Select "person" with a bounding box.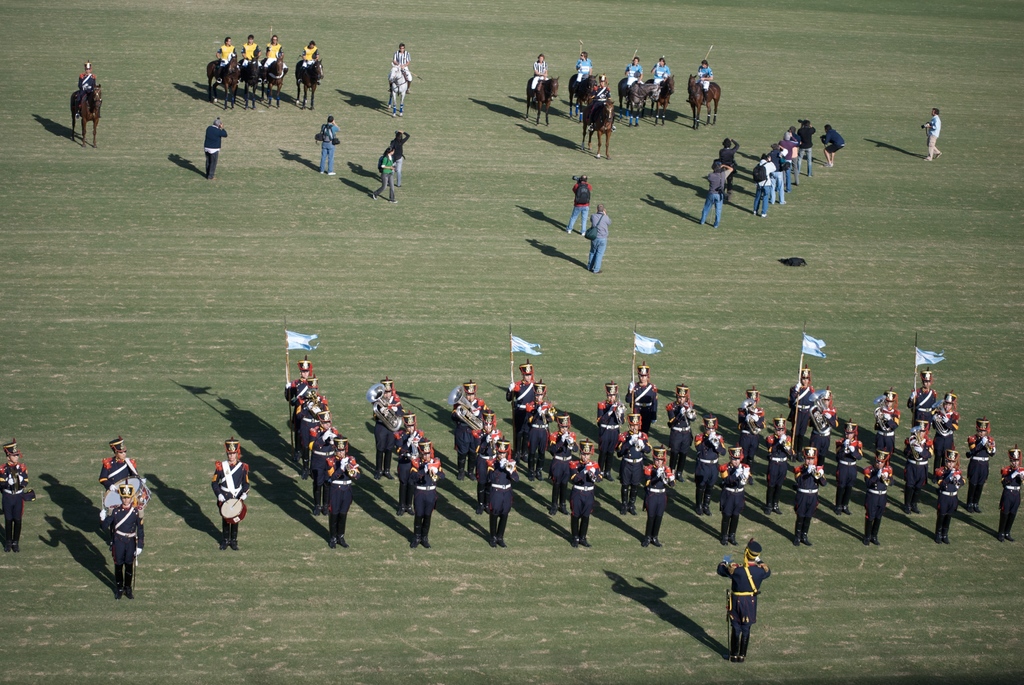
(792,117,817,177).
